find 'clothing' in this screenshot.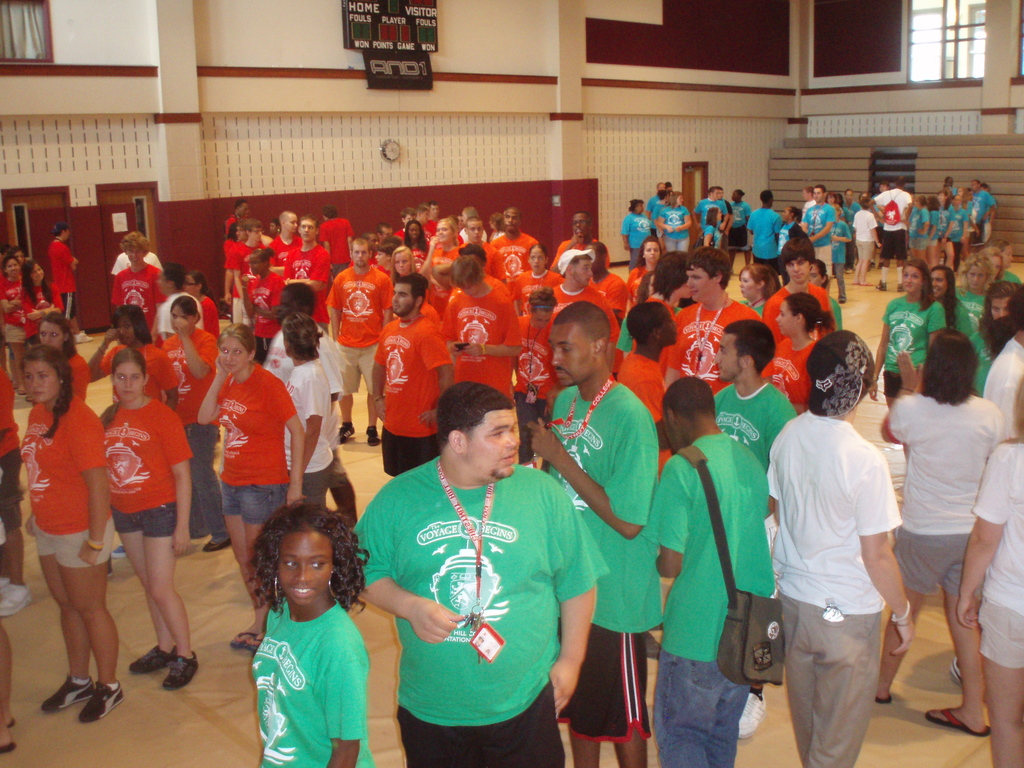
The bounding box for 'clothing' is bbox=(320, 217, 362, 270).
